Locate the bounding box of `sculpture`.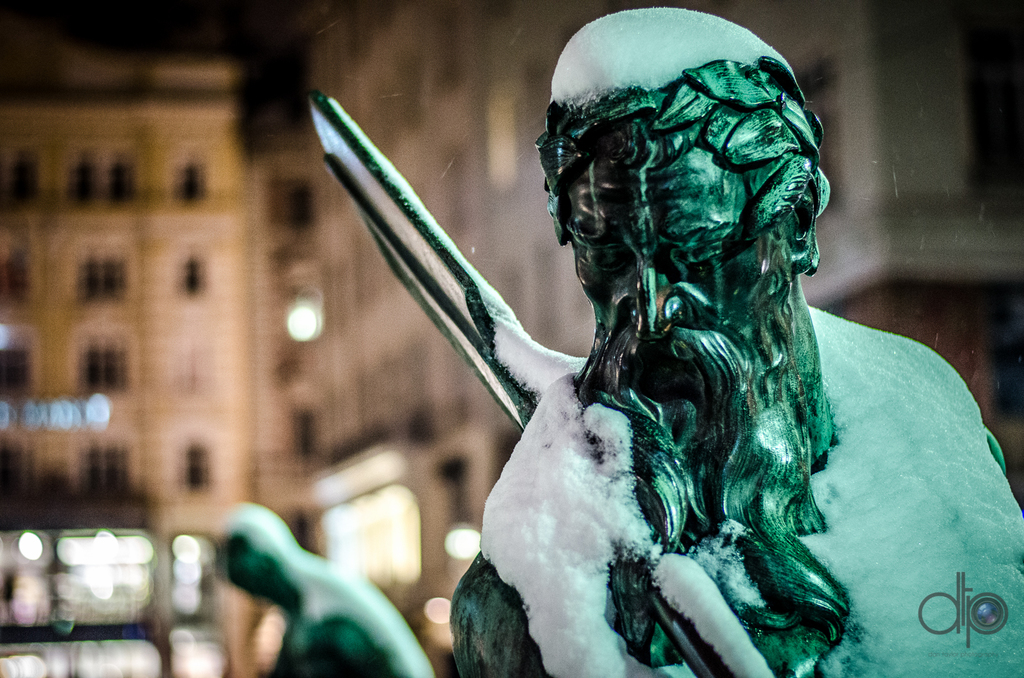
Bounding box: 342, 18, 945, 674.
